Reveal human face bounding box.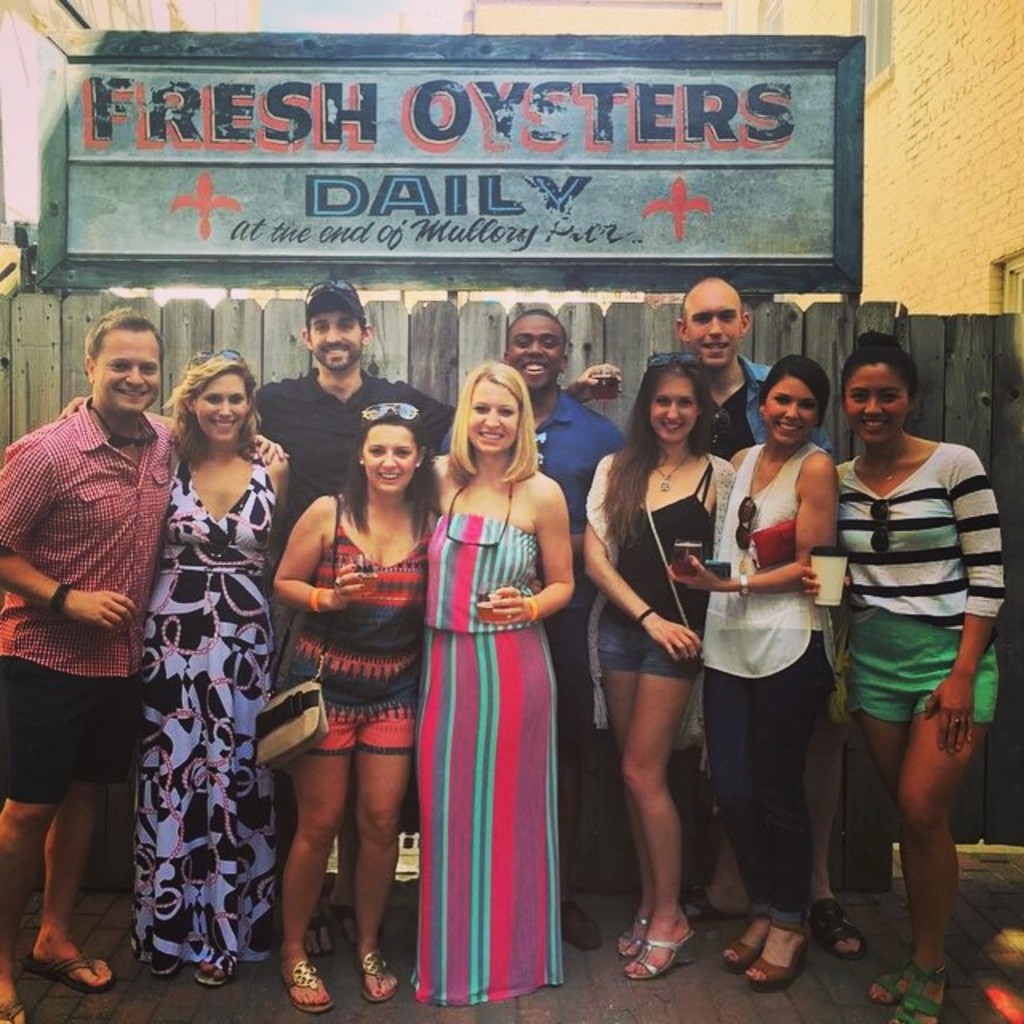
Revealed: [x1=91, y1=326, x2=162, y2=418].
